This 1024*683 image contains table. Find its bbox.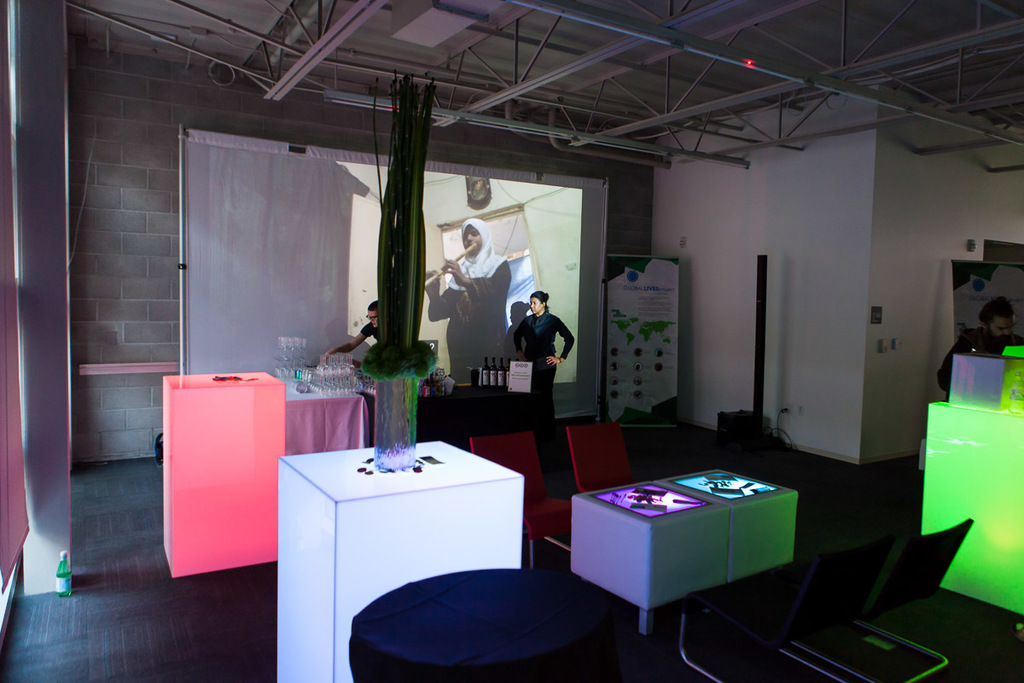
<region>276, 393, 373, 464</region>.
